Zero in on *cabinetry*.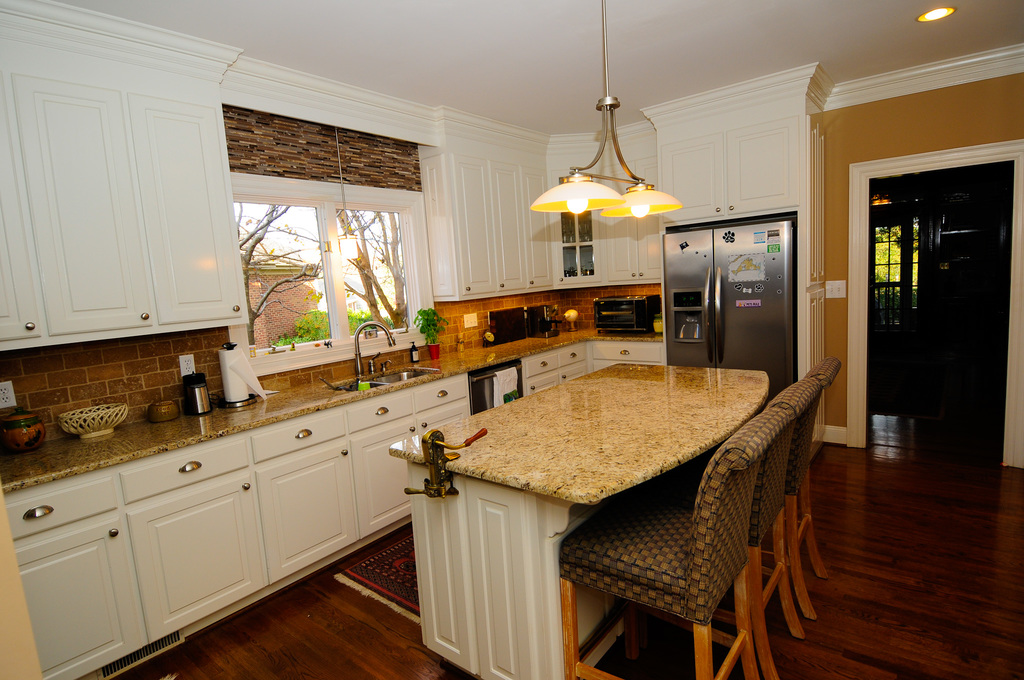
Zeroed in: (left=12, top=436, right=272, bottom=663).
